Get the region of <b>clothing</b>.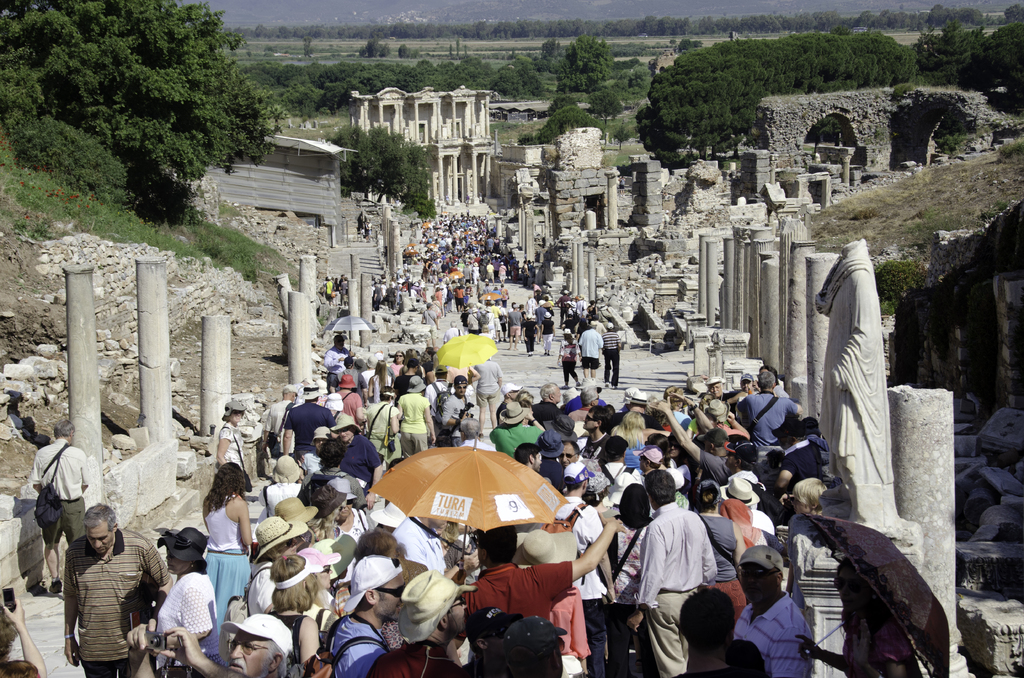
323/341/349/376.
